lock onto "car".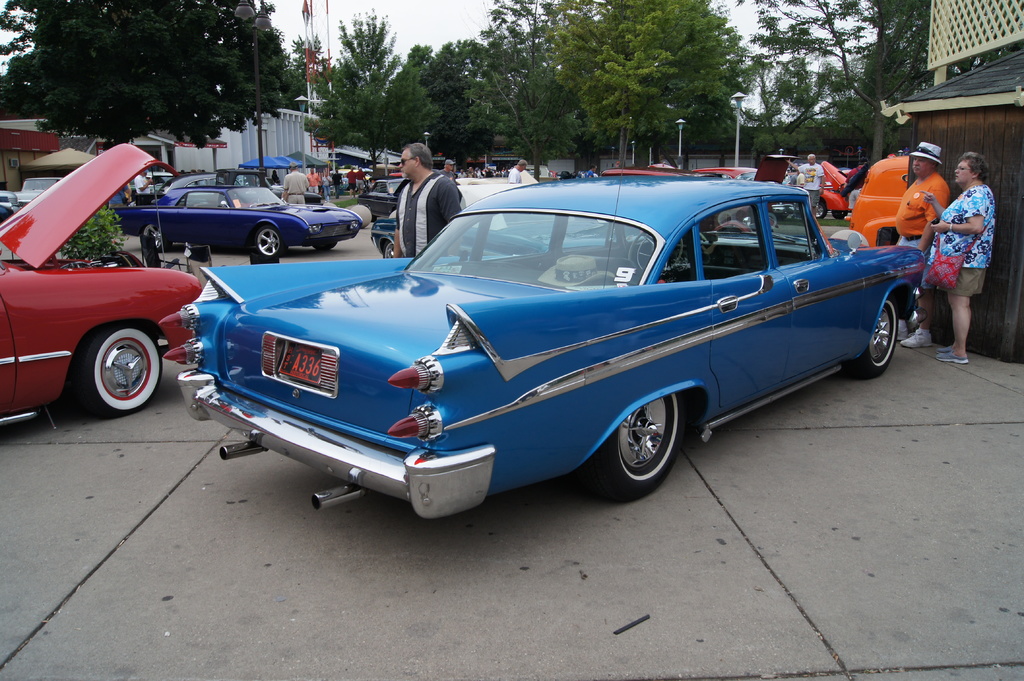
Locked: bbox(846, 153, 906, 248).
